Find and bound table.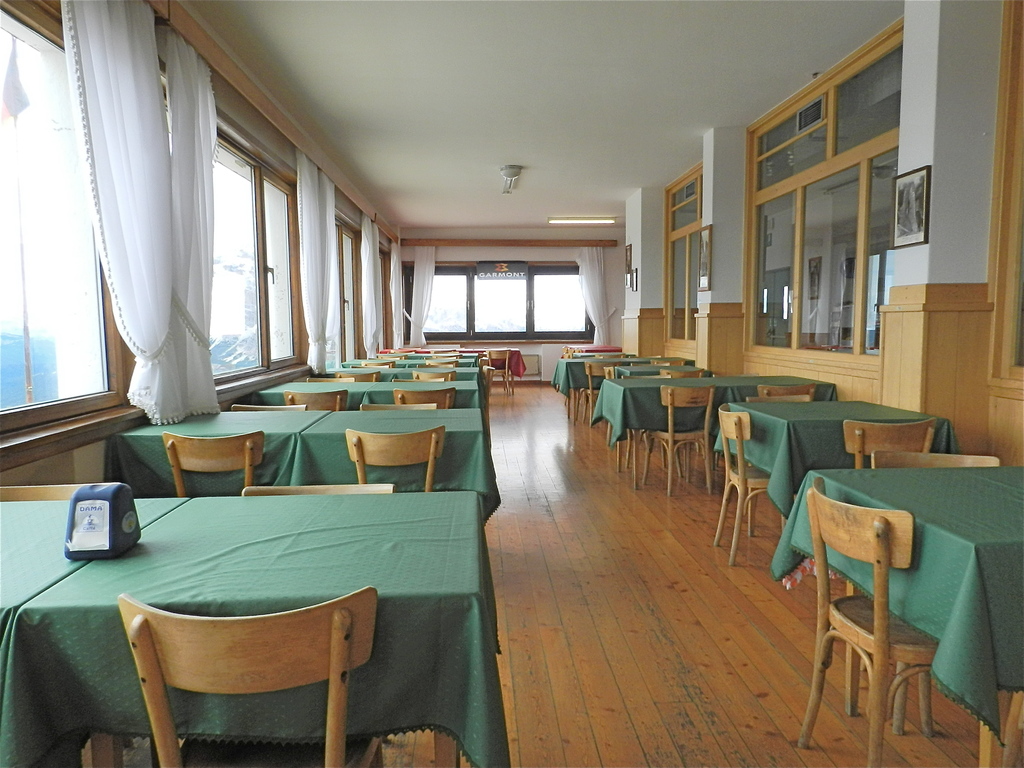
Bound: 0,502,189,701.
